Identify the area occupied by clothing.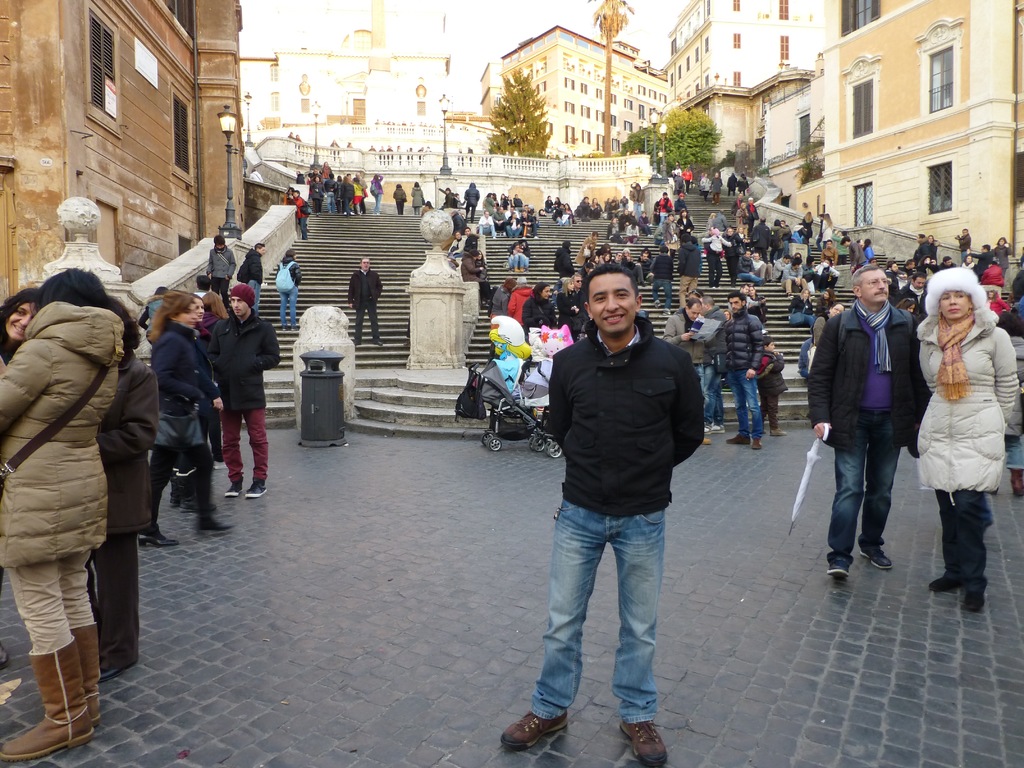
Area: 789,297,814,322.
